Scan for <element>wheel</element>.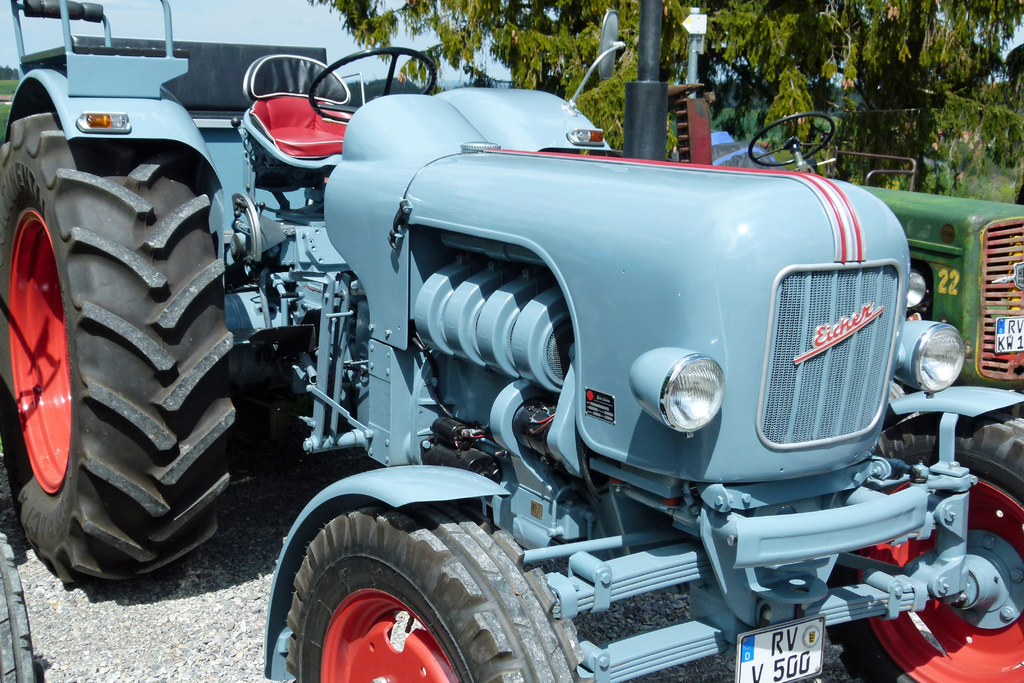
Scan result: rect(276, 509, 498, 677).
